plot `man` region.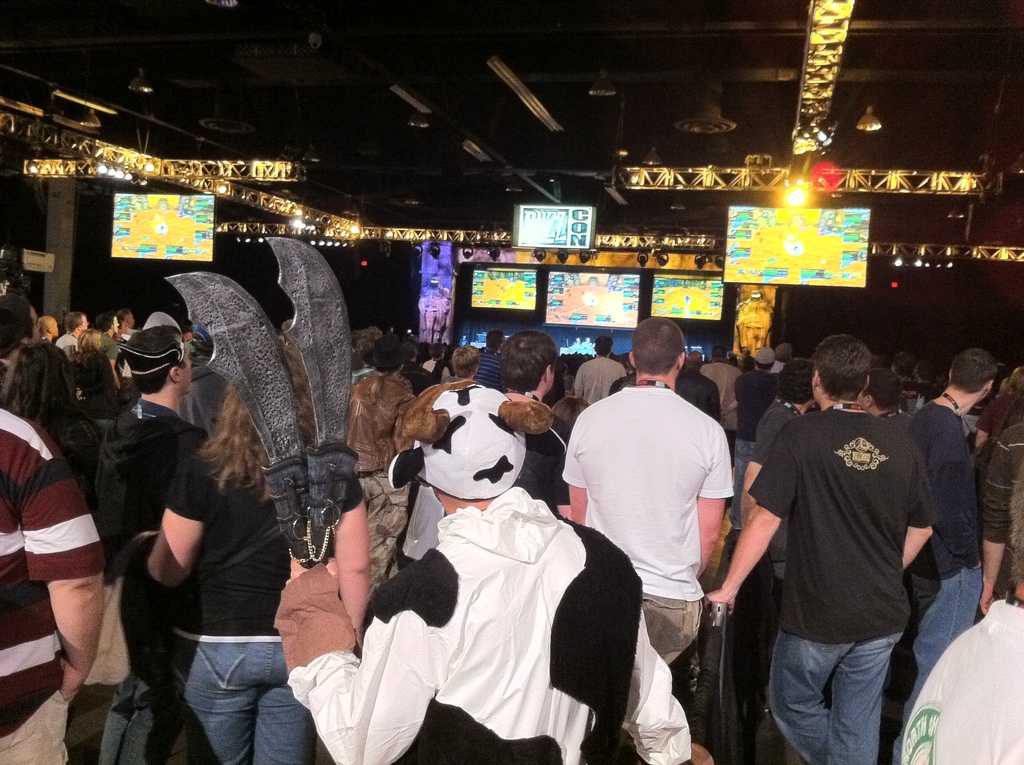
Plotted at 698,343,744,454.
